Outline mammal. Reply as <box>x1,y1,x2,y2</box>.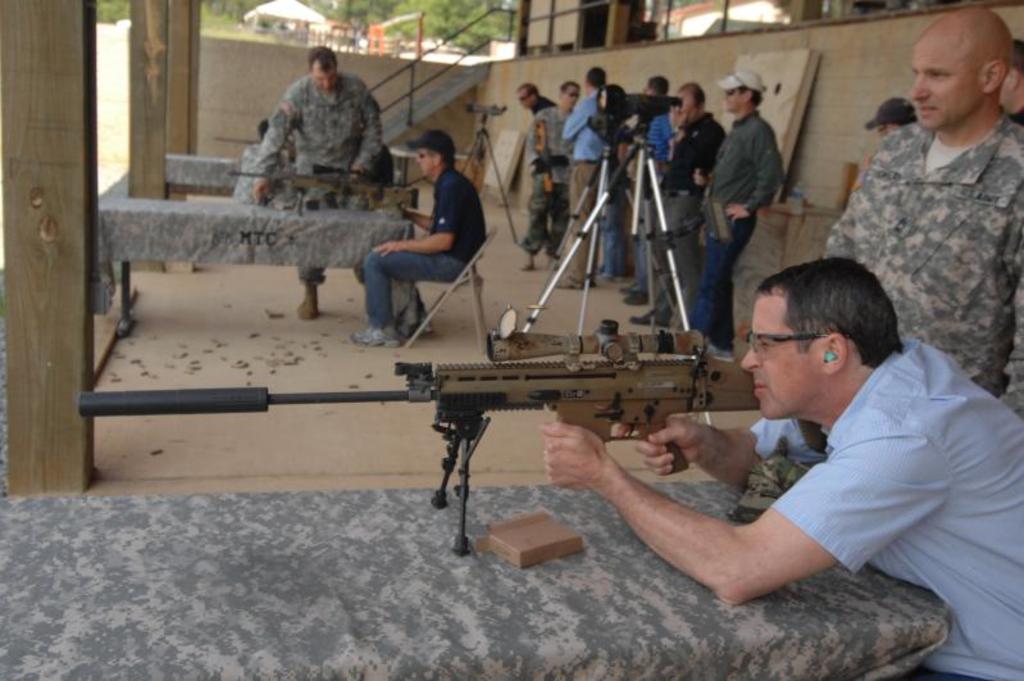
<box>556,62,613,290</box>.
